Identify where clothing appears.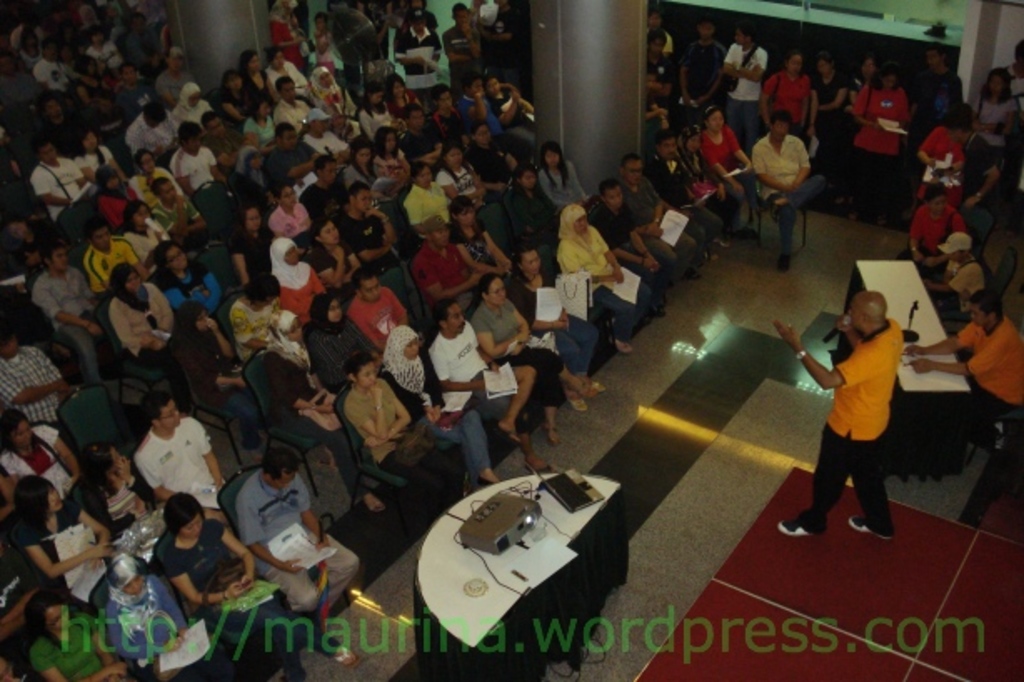
Appears at (425,322,504,417).
